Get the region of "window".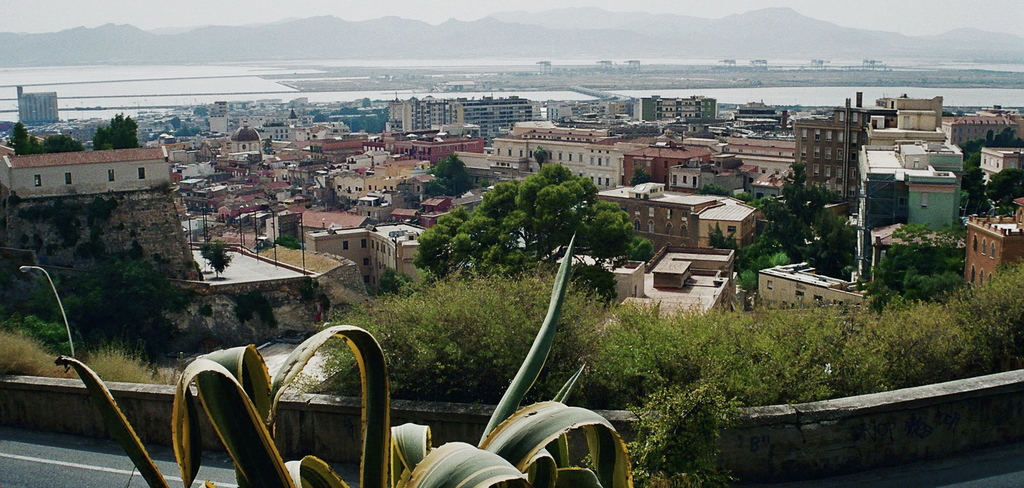
bbox=[134, 162, 149, 180].
